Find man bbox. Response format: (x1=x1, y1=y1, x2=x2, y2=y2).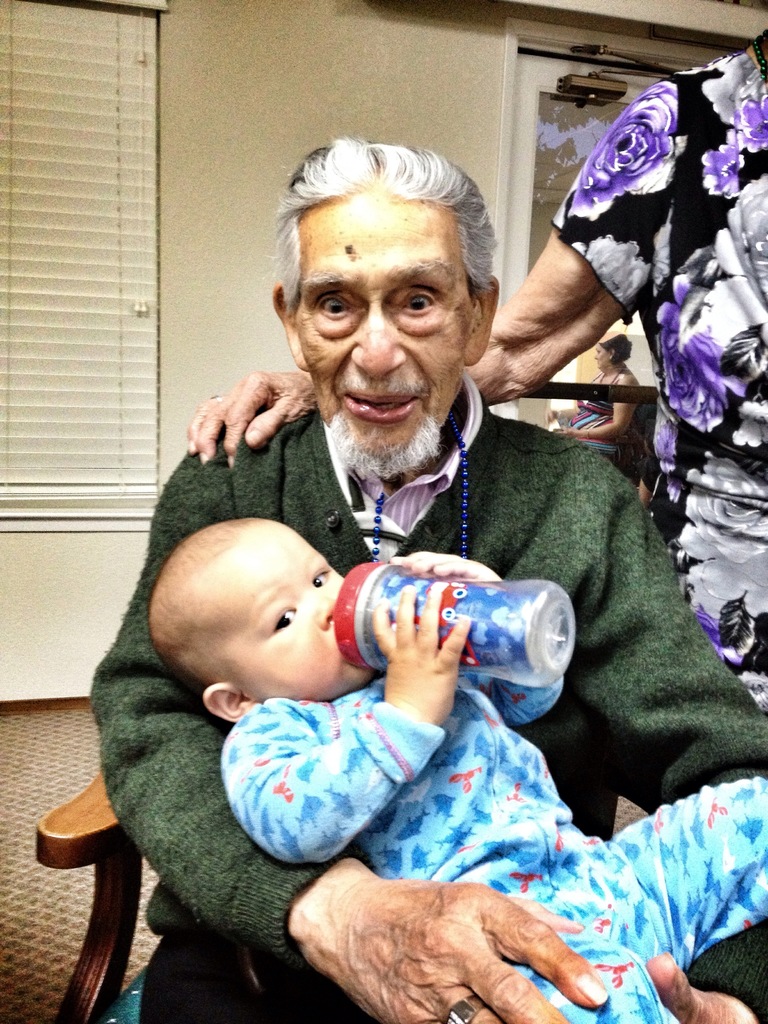
(x1=79, y1=140, x2=767, y2=1022).
